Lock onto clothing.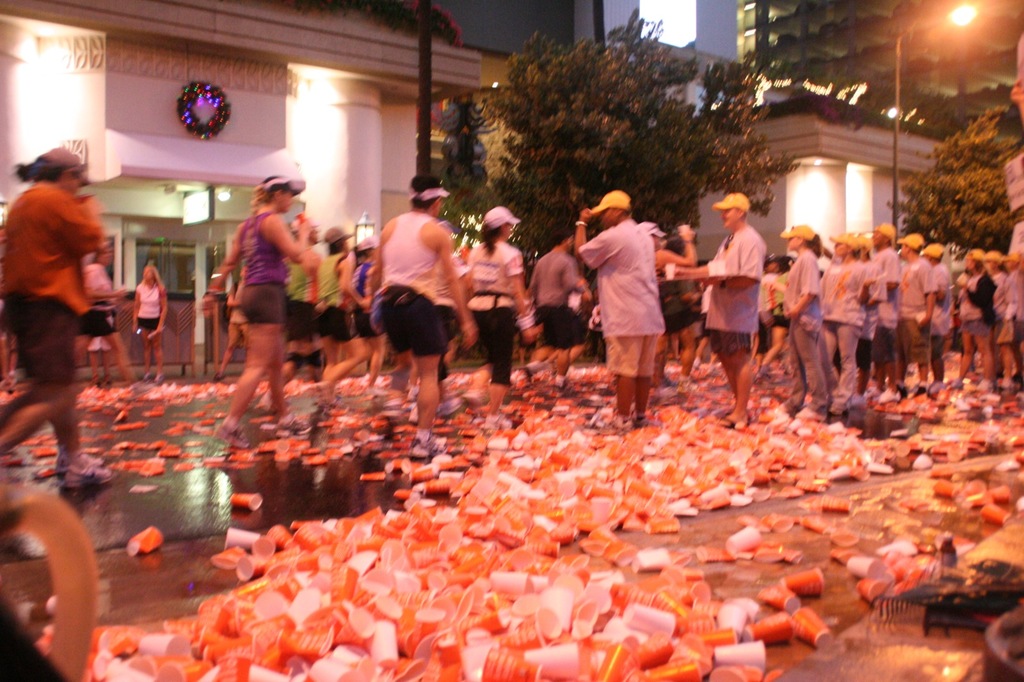
Locked: region(136, 282, 162, 329).
